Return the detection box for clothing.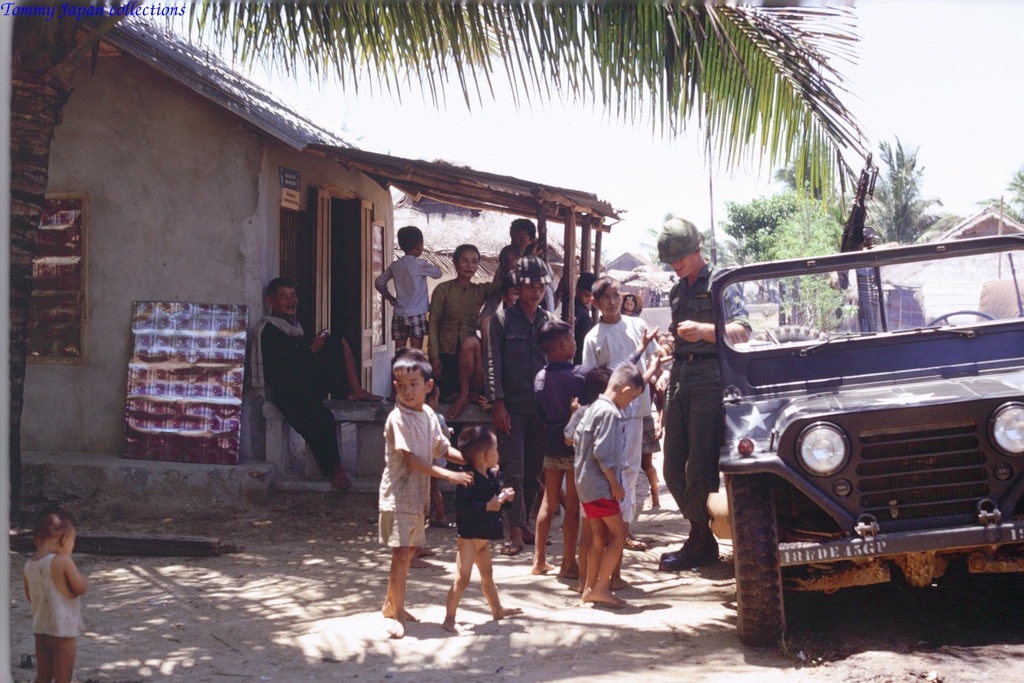
375,255,438,336.
